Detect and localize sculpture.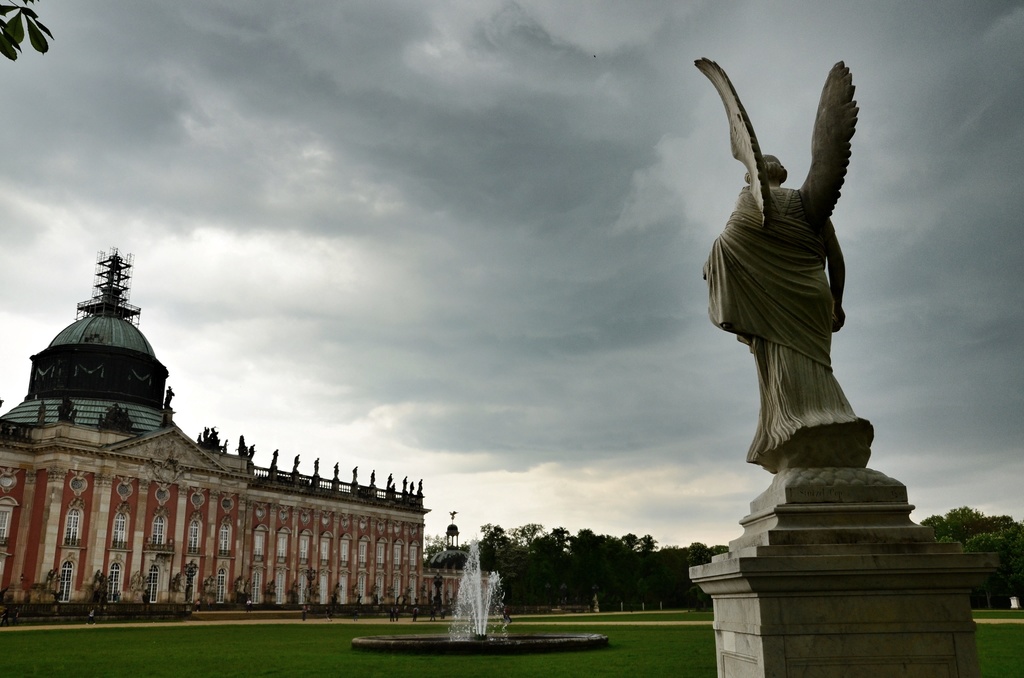
Localized at 253, 499, 265, 513.
